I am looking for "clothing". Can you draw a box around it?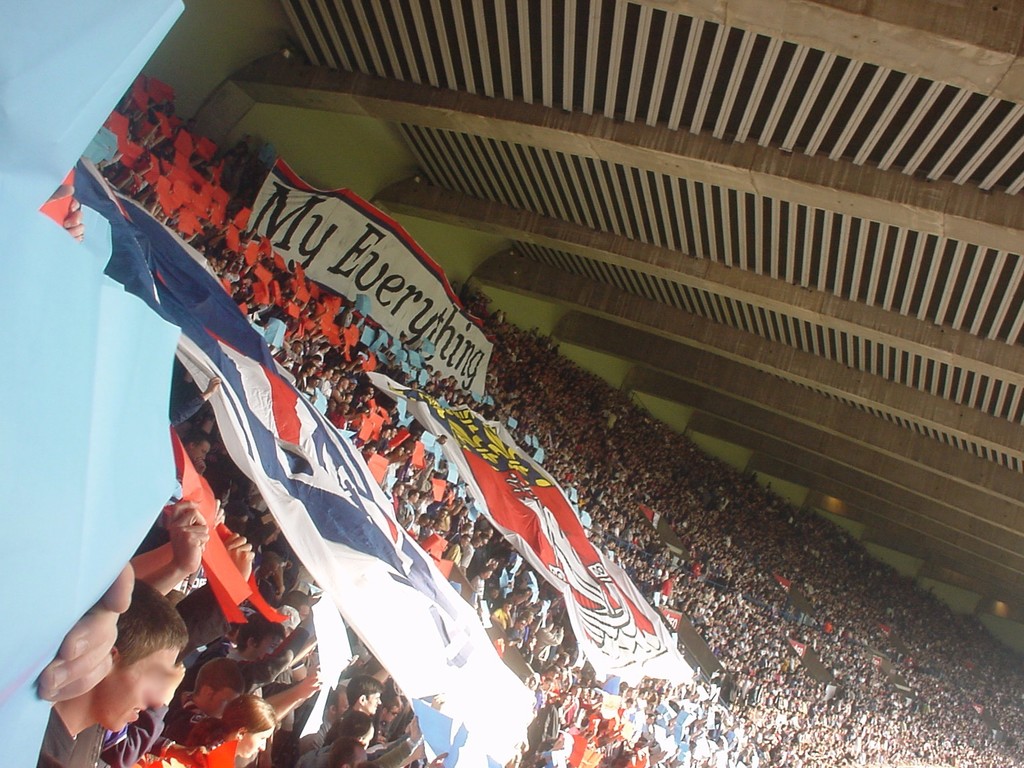
Sure, the bounding box is 38/697/97/767.
